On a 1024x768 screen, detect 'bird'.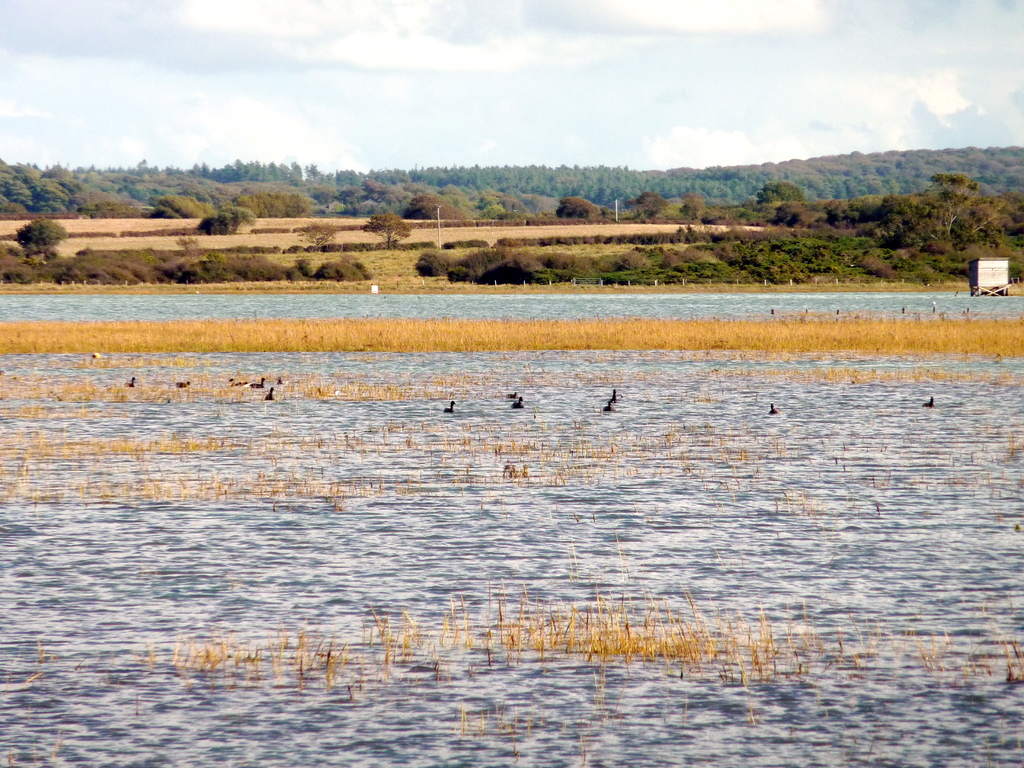
box(278, 377, 287, 385).
